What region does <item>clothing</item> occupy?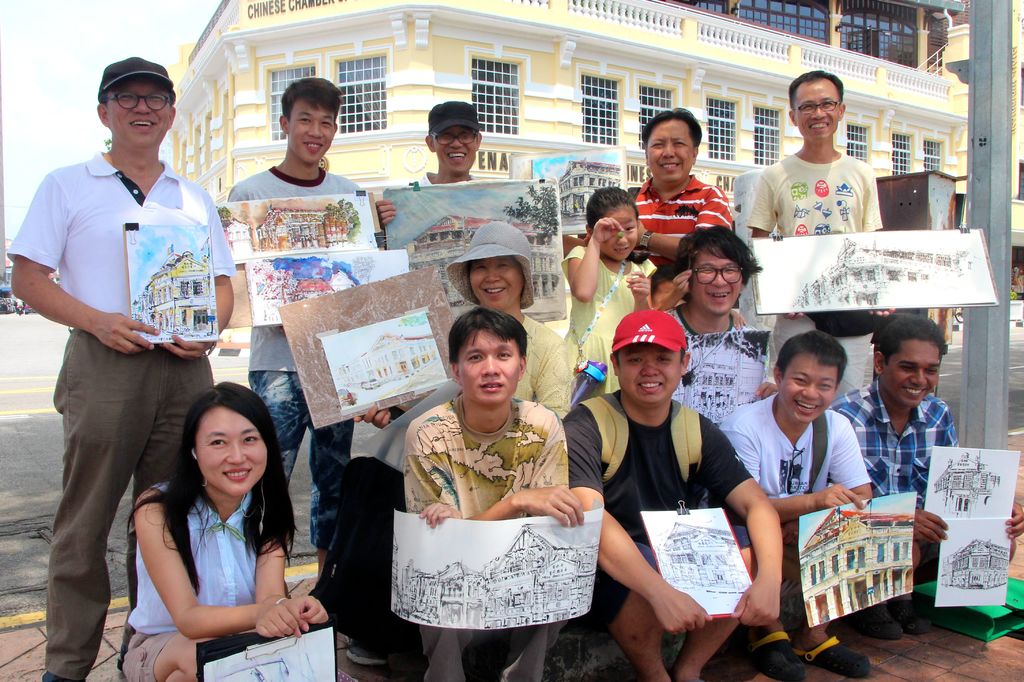
x1=404 y1=398 x2=566 y2=681.
